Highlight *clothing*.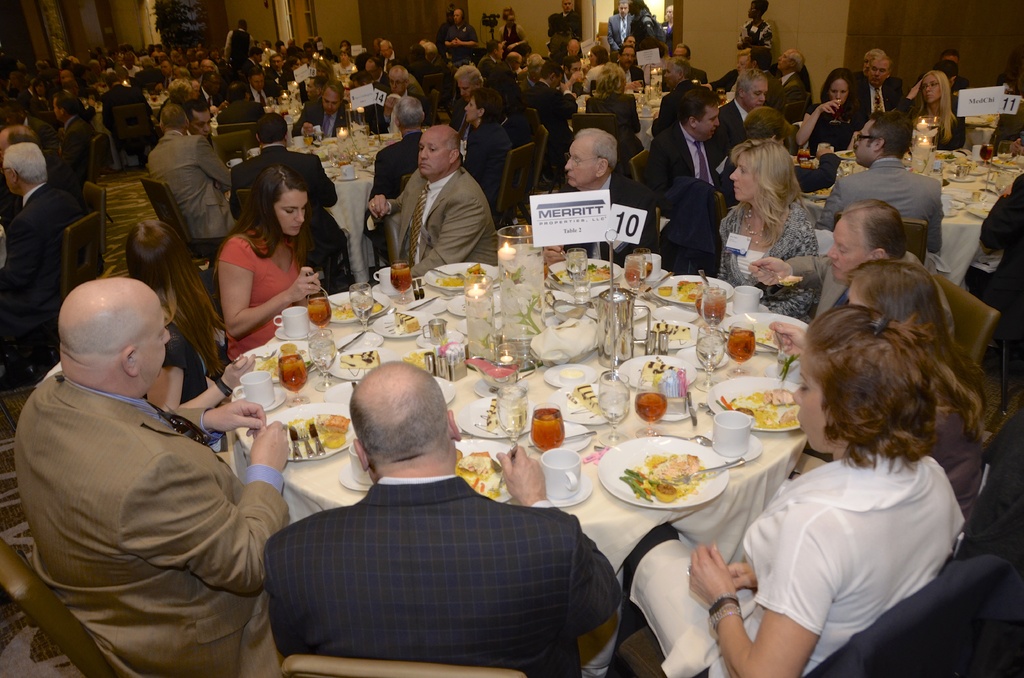
Highlighted region: <bbox>12, 371, 285, 677</bbox>.
